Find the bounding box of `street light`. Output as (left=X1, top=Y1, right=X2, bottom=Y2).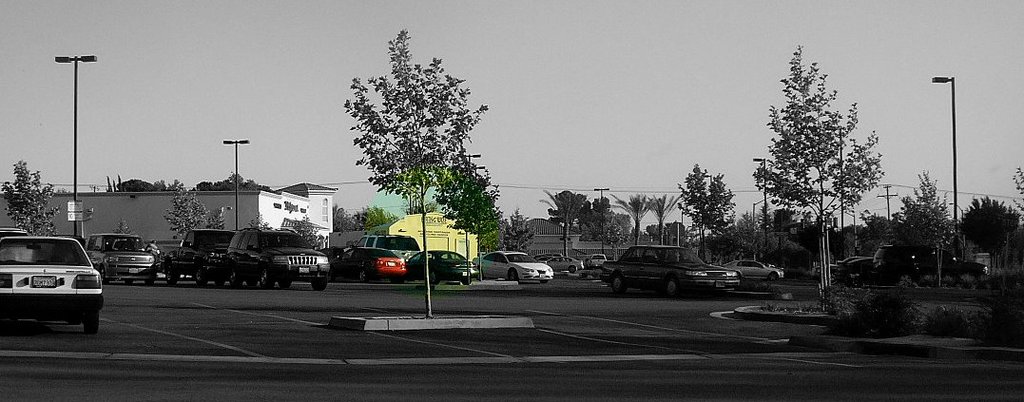
(left=59, top=53, right=98, bottom=245).
